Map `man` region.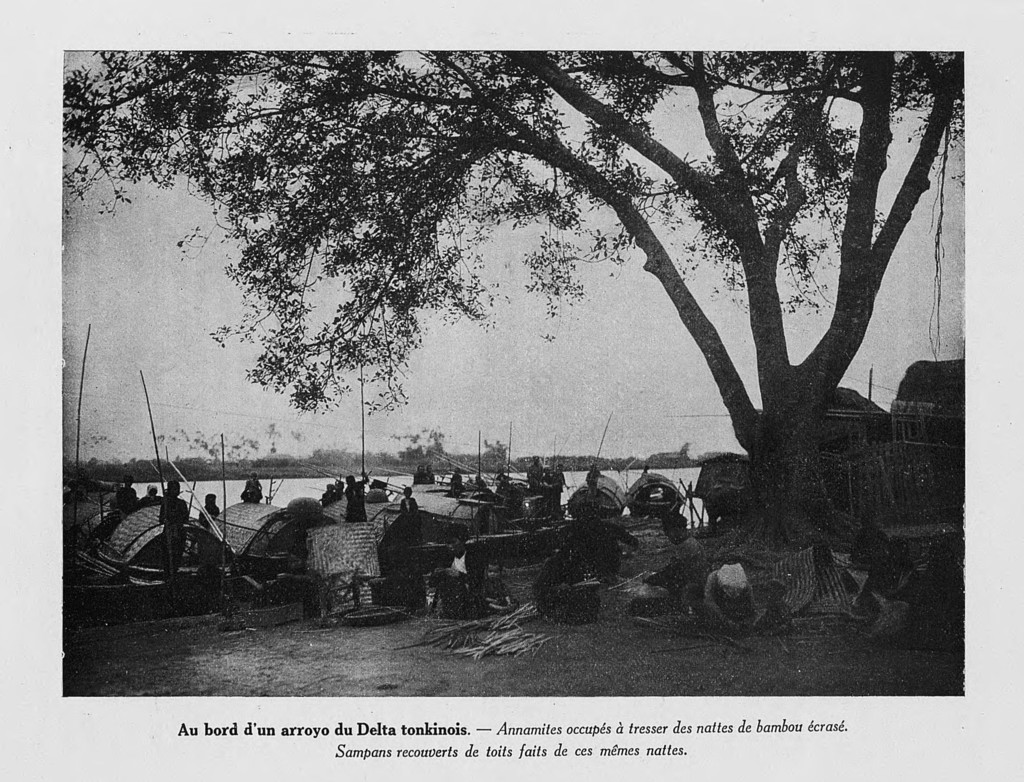
Mapped to pyautogui.locateOnScreen(240, 471, 262, 499).
